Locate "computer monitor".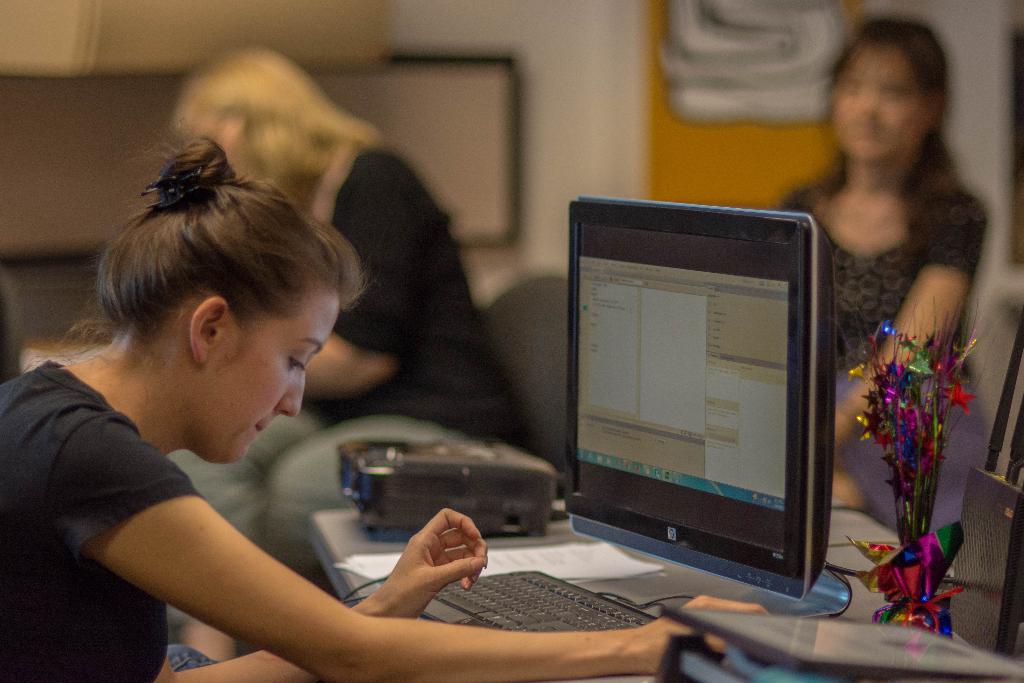
Bounding box: 573:217:854:587.
